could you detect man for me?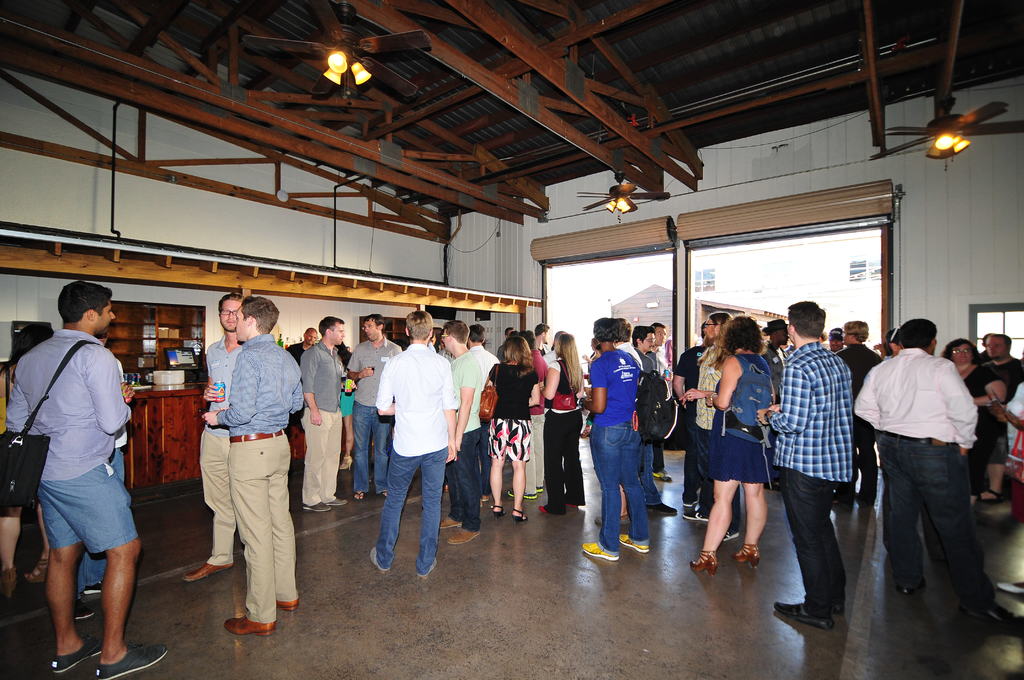
Detection result: l=534, t=323, r=551, b=353.
